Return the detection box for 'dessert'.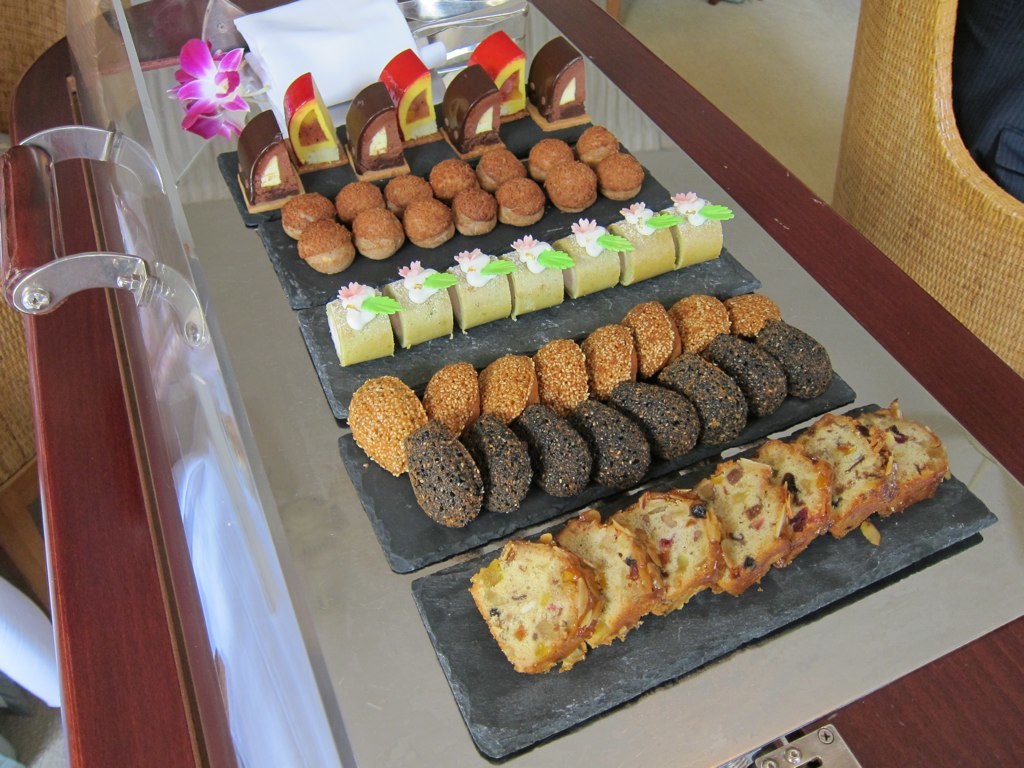
rect(384, 170, 431, 204).
